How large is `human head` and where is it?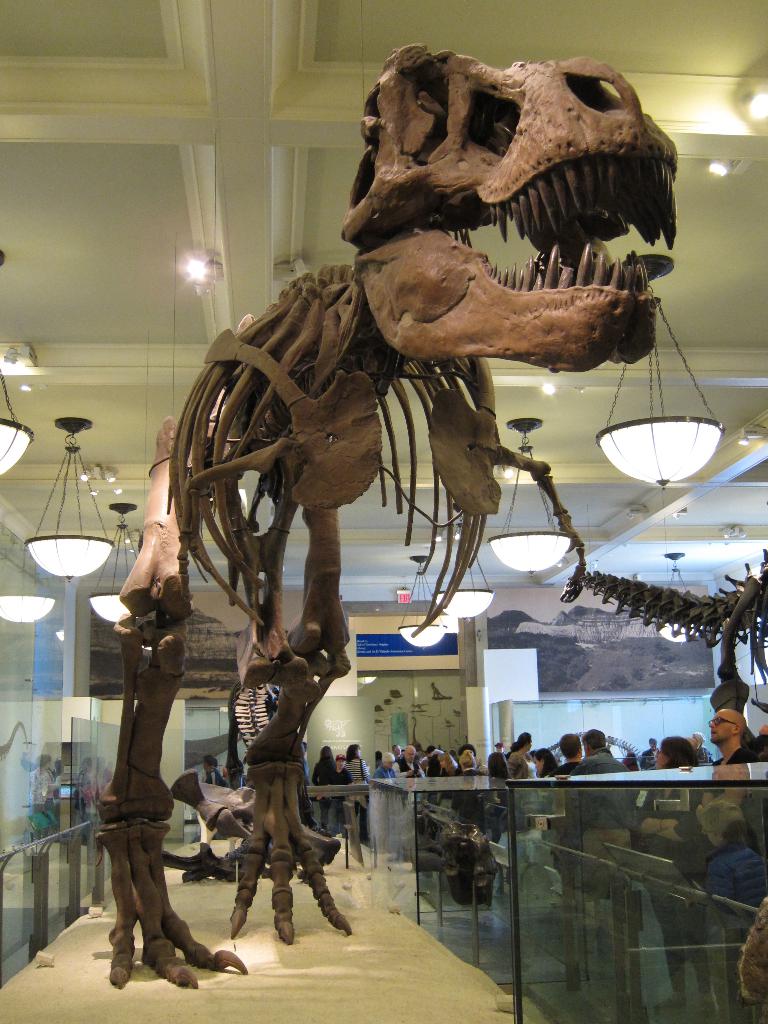
Bounding box: locate(459, 751, 474, 772).
